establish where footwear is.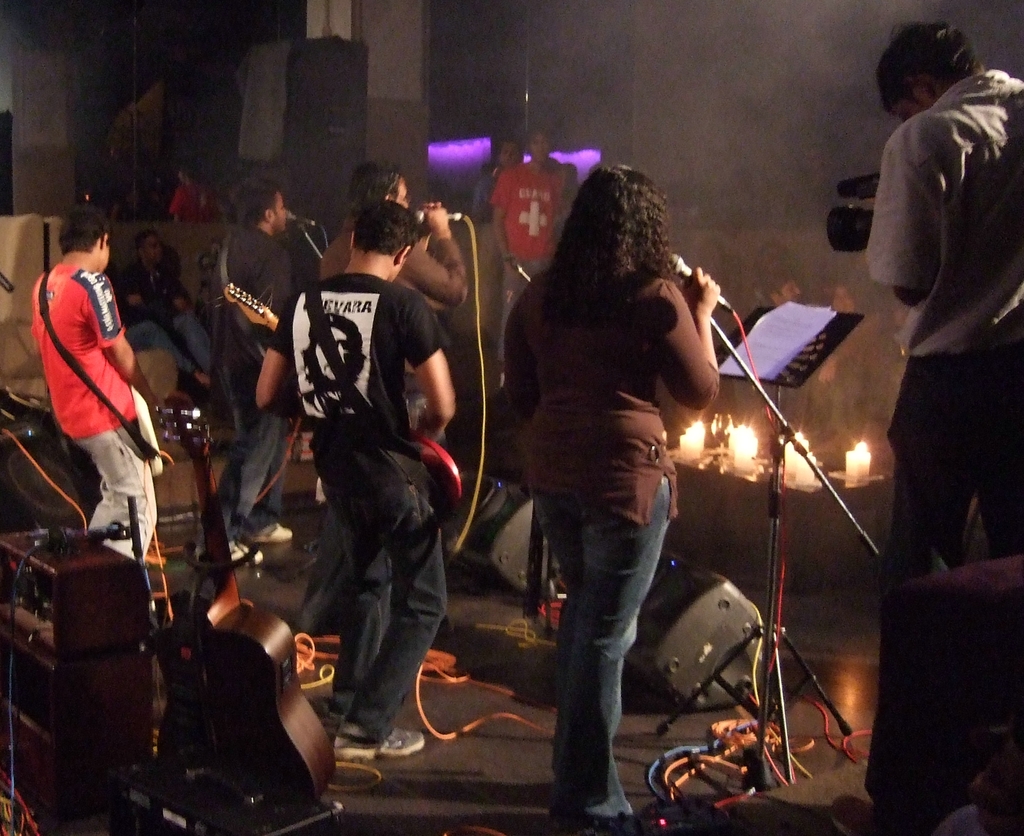
Established at [x1=227, y1=535, x2=264, y2=561].
